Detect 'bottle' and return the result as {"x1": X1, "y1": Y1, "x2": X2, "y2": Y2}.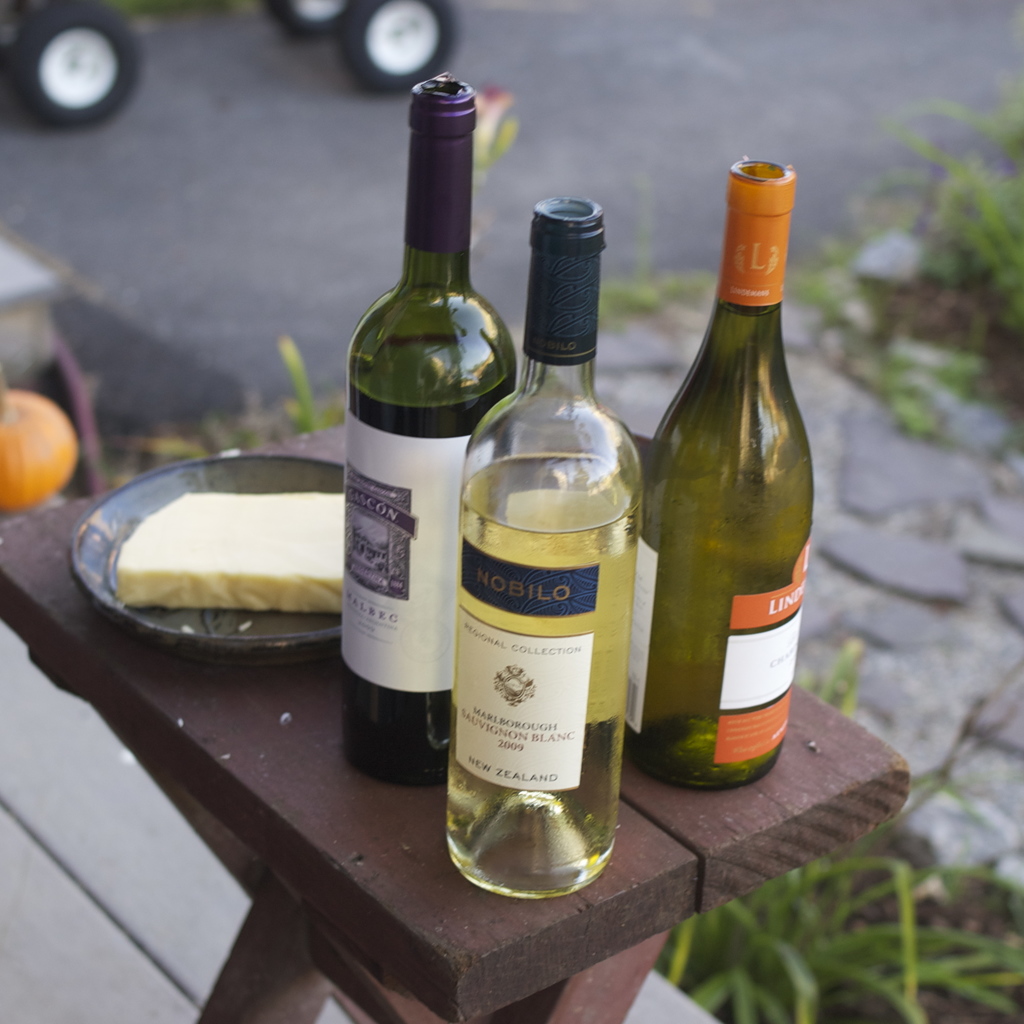
{"x1": 455, "y1": 207, "x2": 656, "y2": 900}.
